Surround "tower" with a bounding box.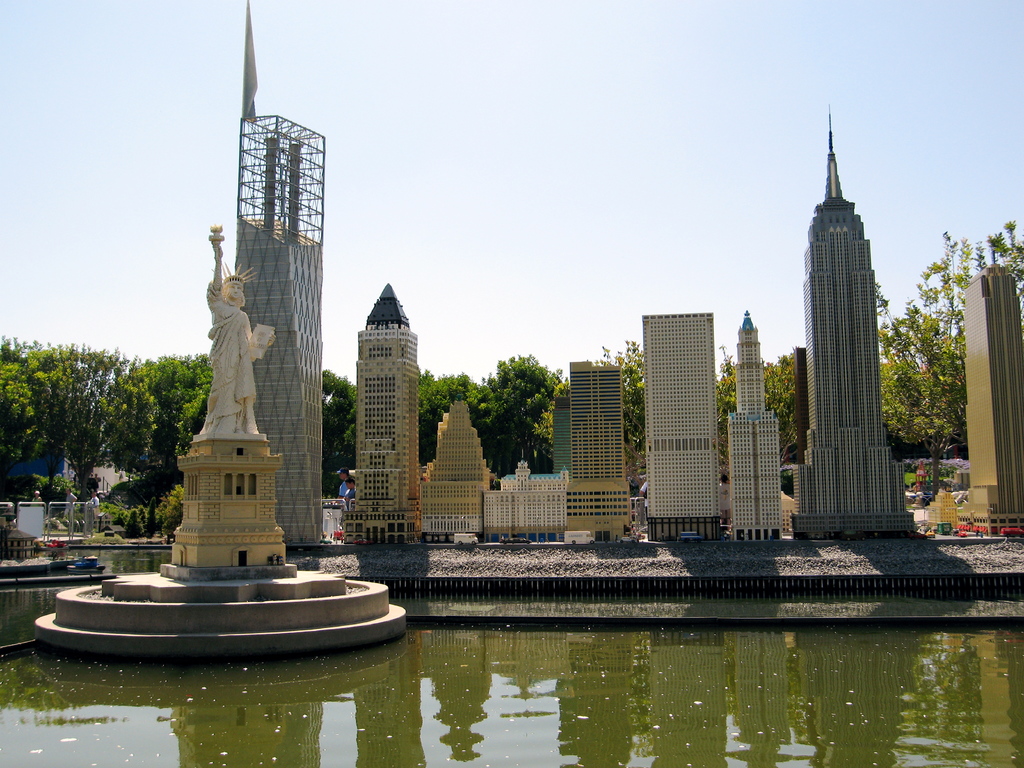
Rect(715, 319, 793, 538).
